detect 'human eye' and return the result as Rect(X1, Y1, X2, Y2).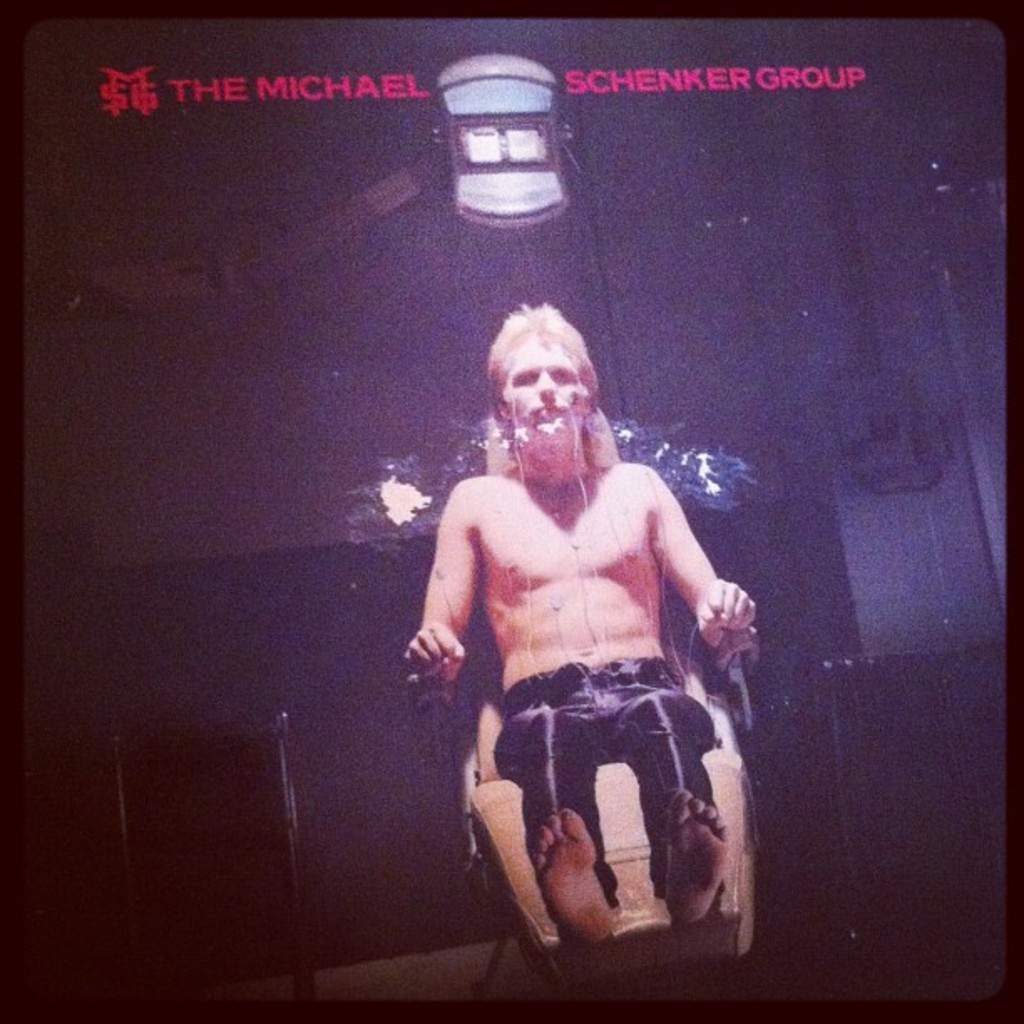
Rect(549, 368, 572, 383).
